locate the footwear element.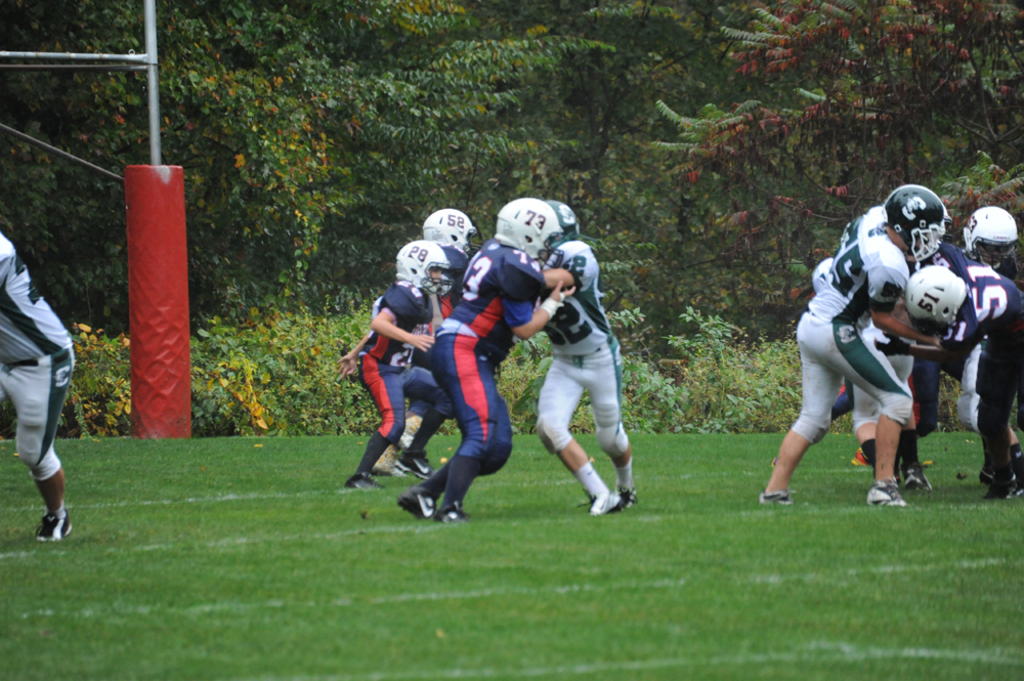
Element bbox: detection(977, 463, 993, 483).
